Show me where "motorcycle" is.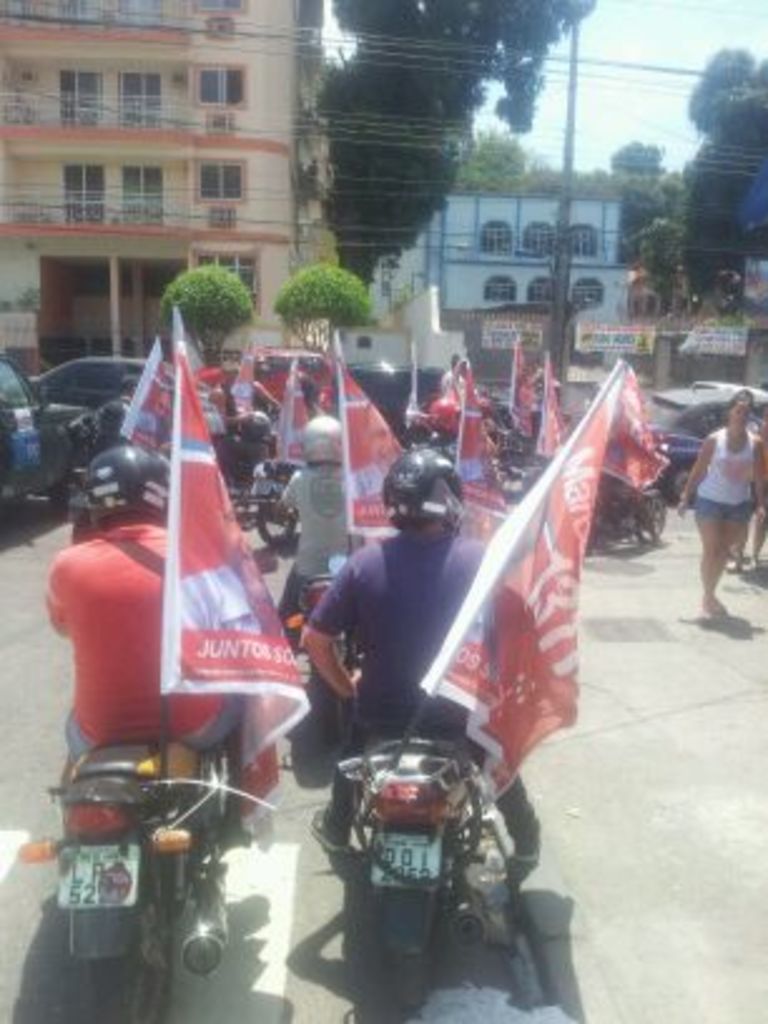
"motorcycle" is at 236, 454, 299, 540.
